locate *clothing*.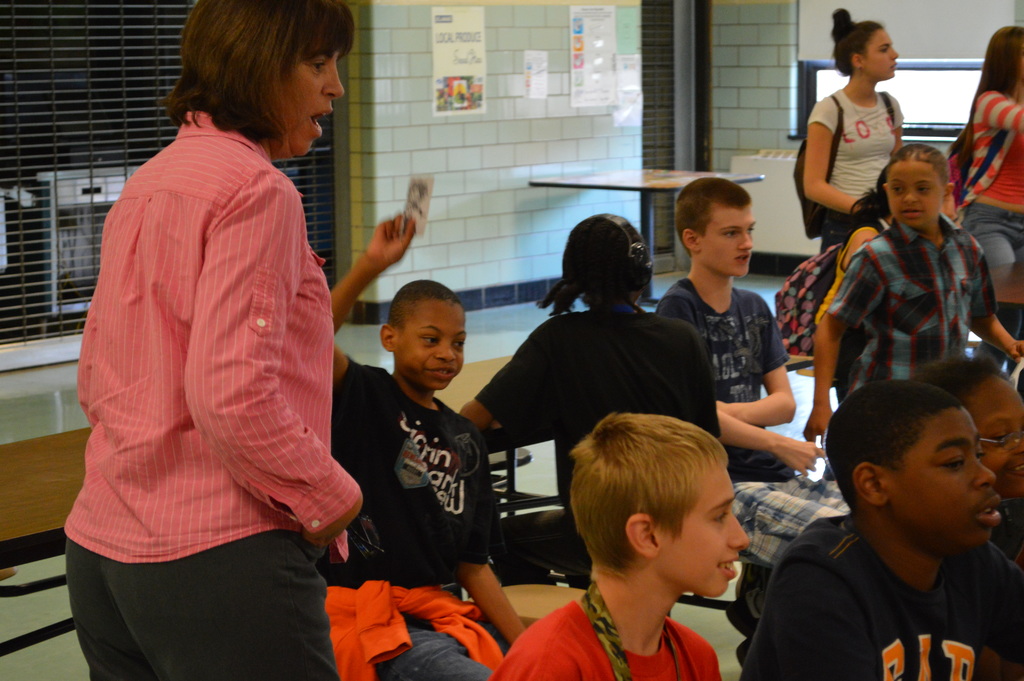
Bounding box: <region>739, 504, 1021, 680</region>.
